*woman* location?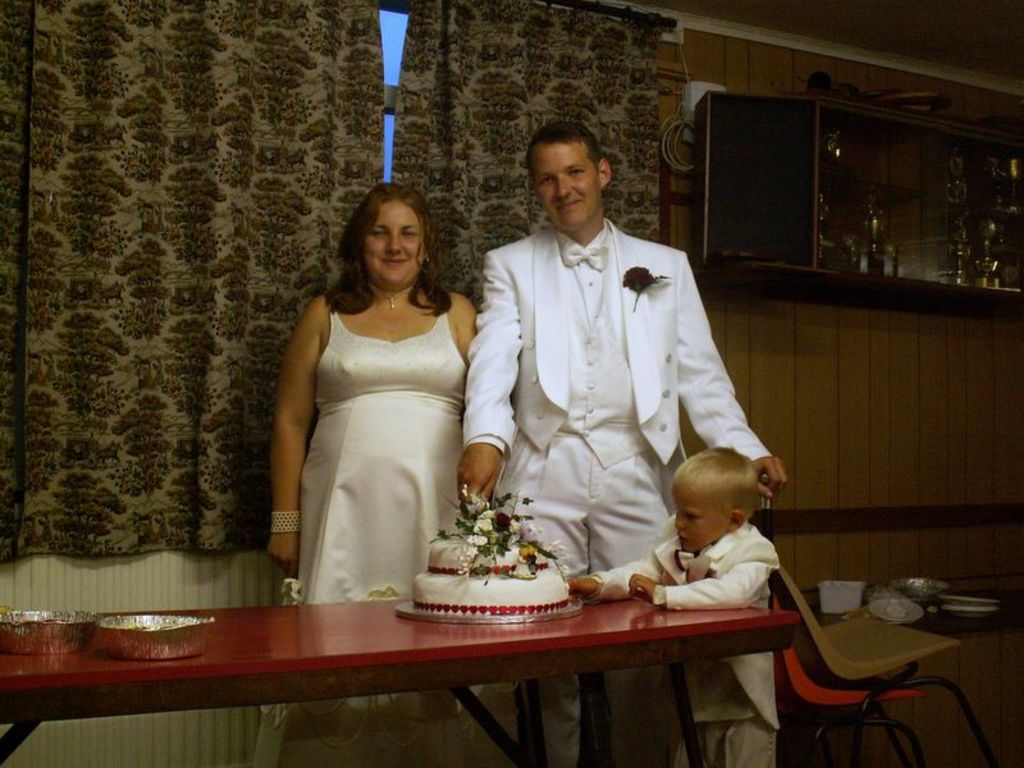
{"x1": 285, "y1": 186, "x2": 538, "y2": 595}
